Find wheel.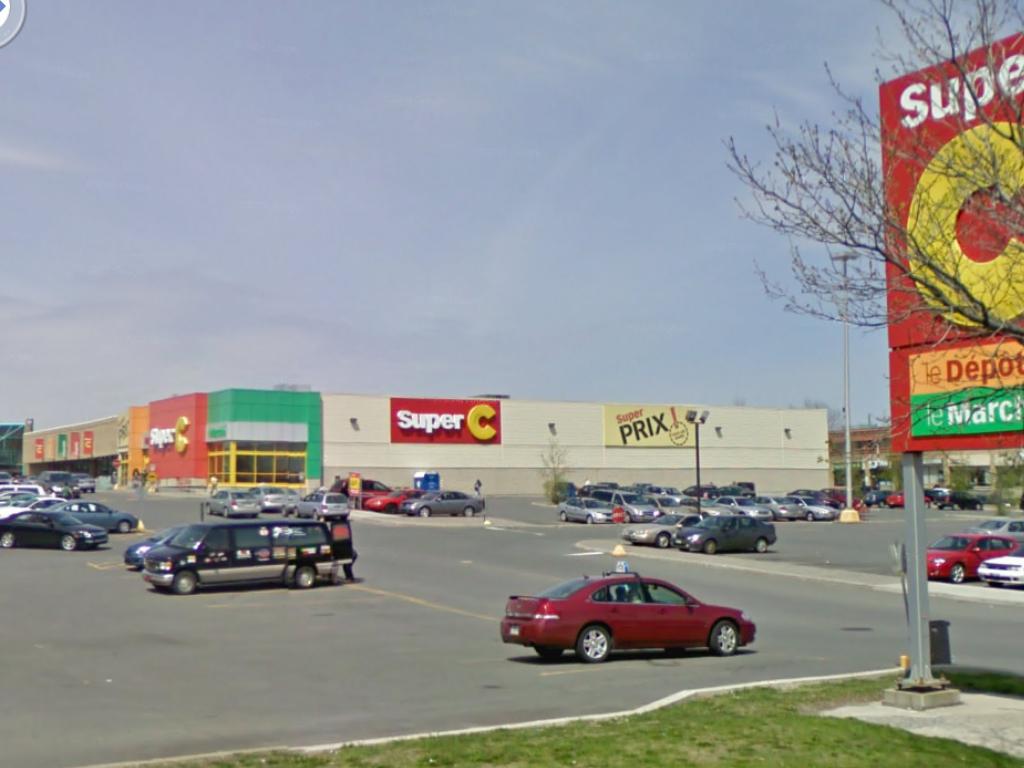
(281,507,291,514).
